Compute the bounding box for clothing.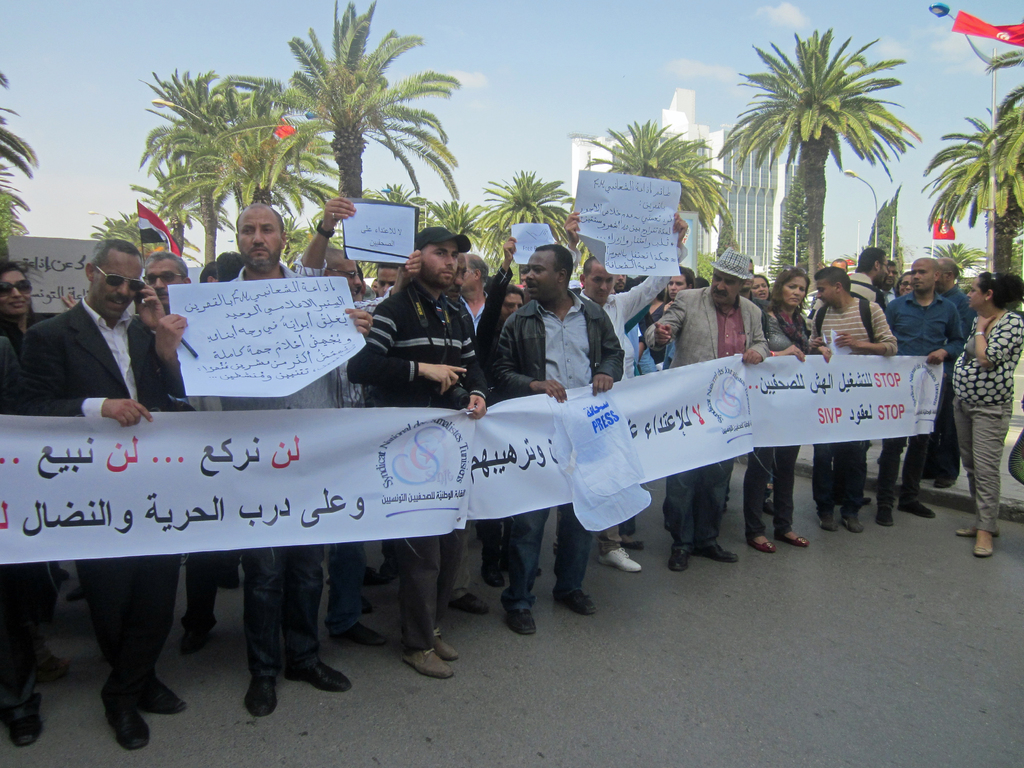
l=351, t=285, r=485, b=649.
